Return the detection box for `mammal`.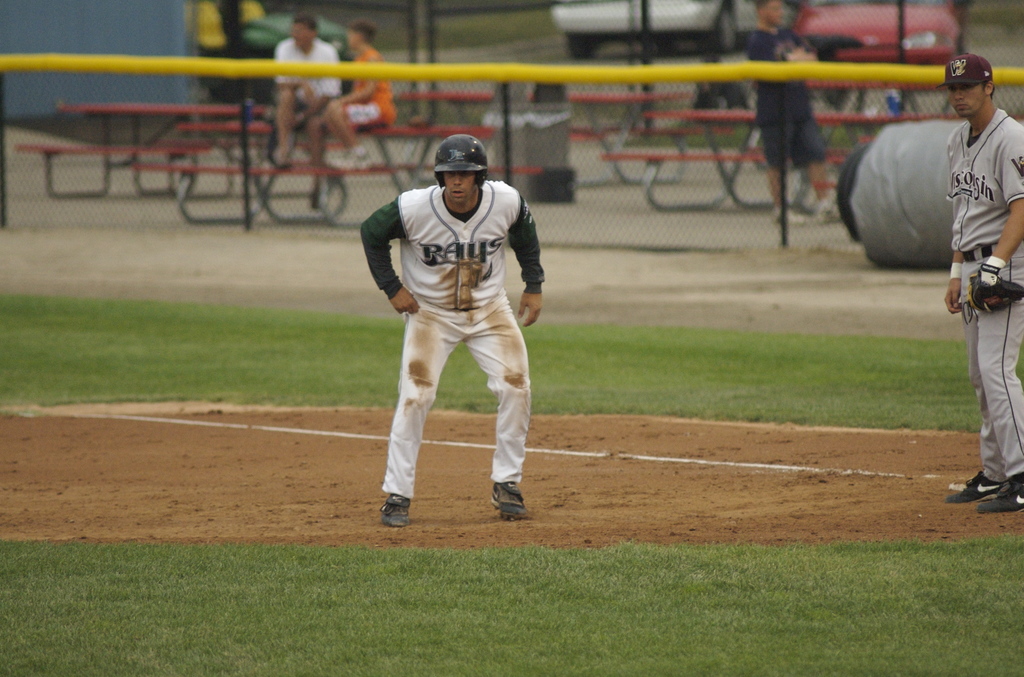
943 55 1023 514.
